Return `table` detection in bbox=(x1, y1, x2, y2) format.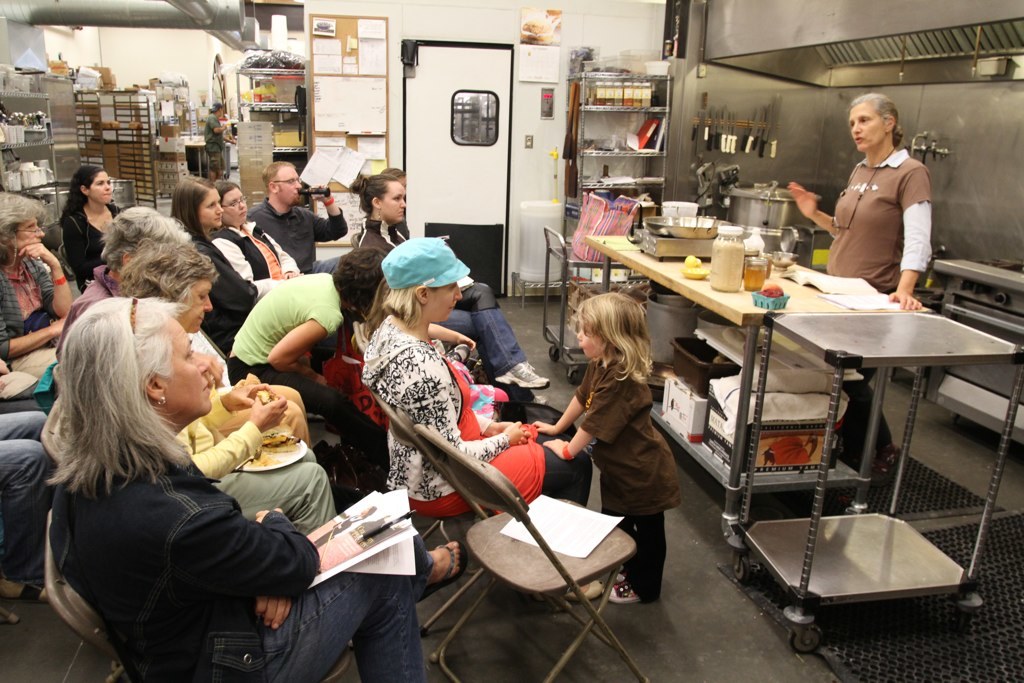
bbox=(540, 203, 1023, 653).
